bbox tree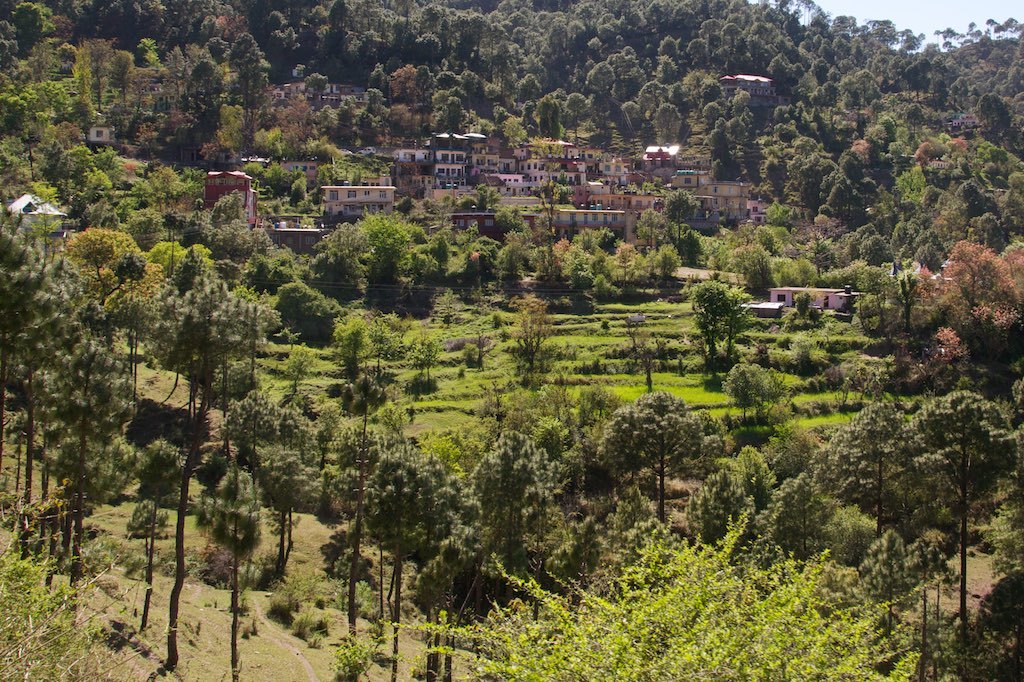
(474, 377, 518, 426)
